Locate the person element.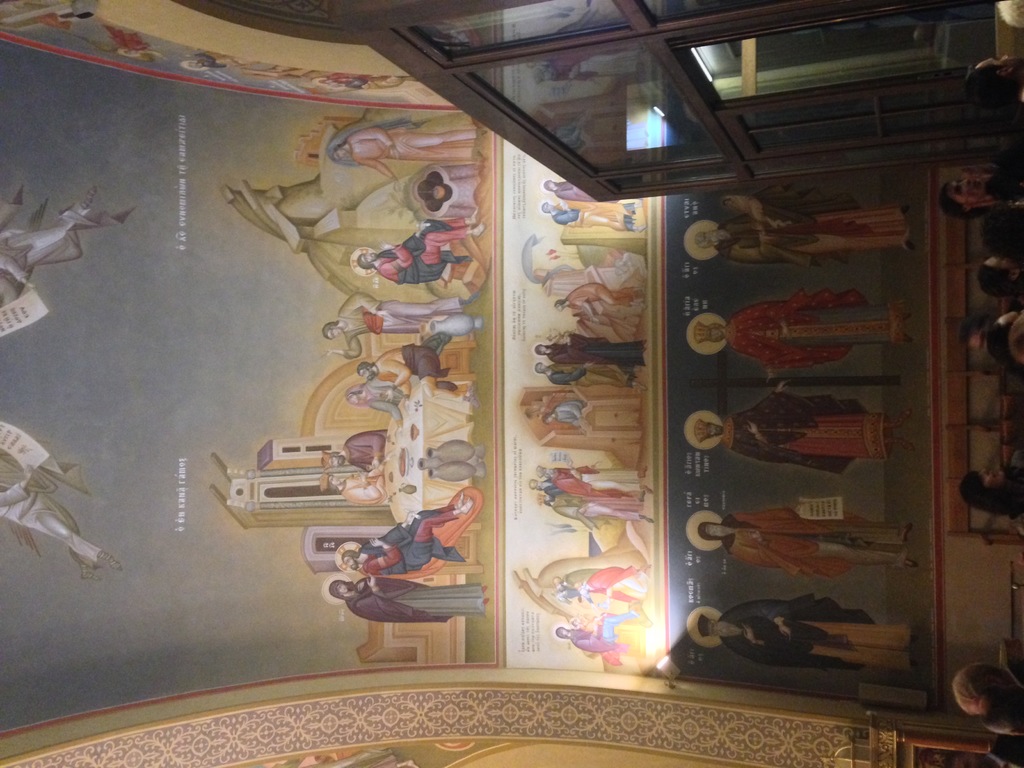
Element bbox: bbox(692, 209, 911, 266).
